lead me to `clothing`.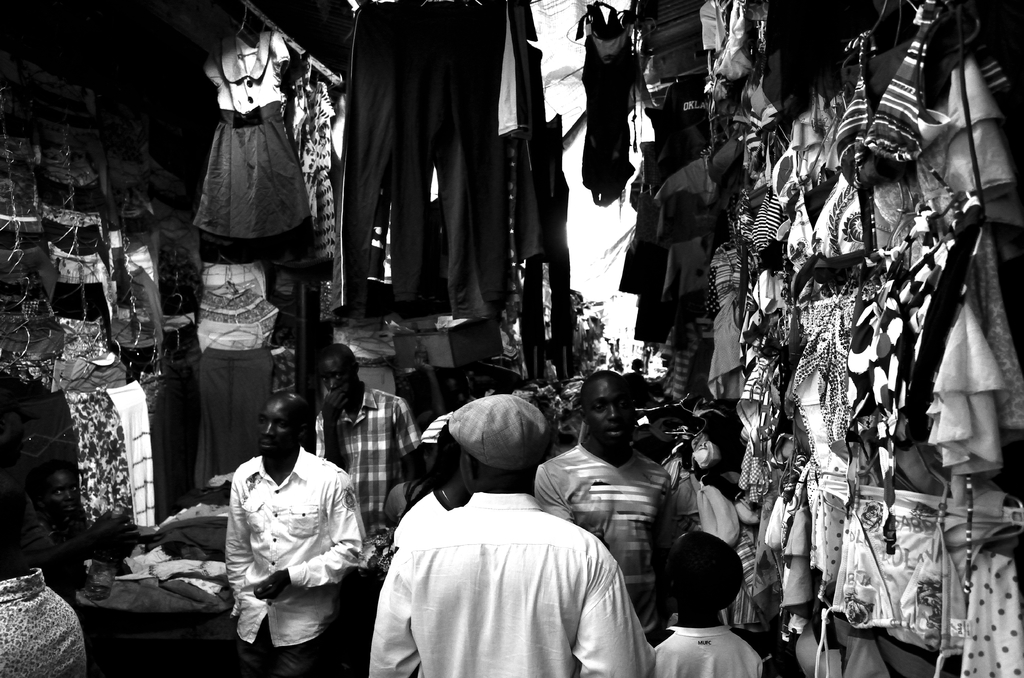
Lead to [652,617,803,677].
